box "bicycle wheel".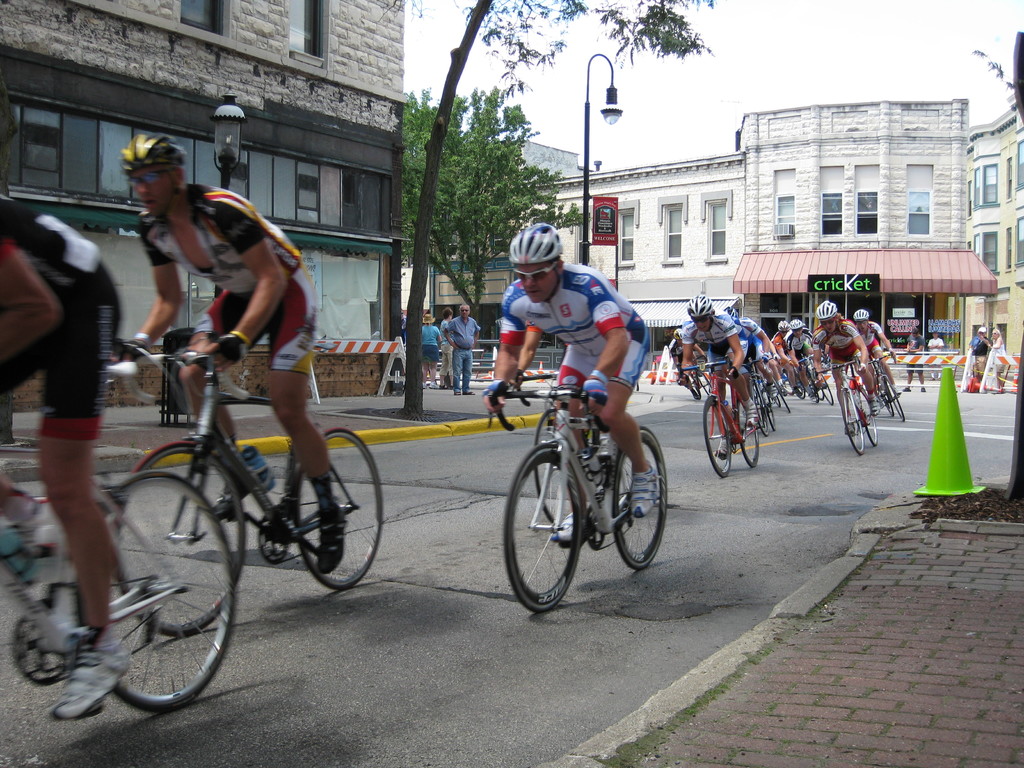
bbox(111, 442, 245, 634).
